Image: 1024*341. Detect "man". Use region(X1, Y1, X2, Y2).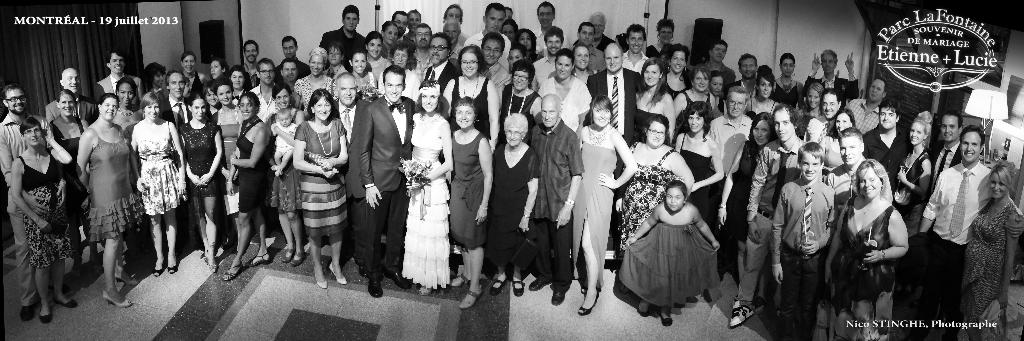
region(357, 64, 419, 296).
